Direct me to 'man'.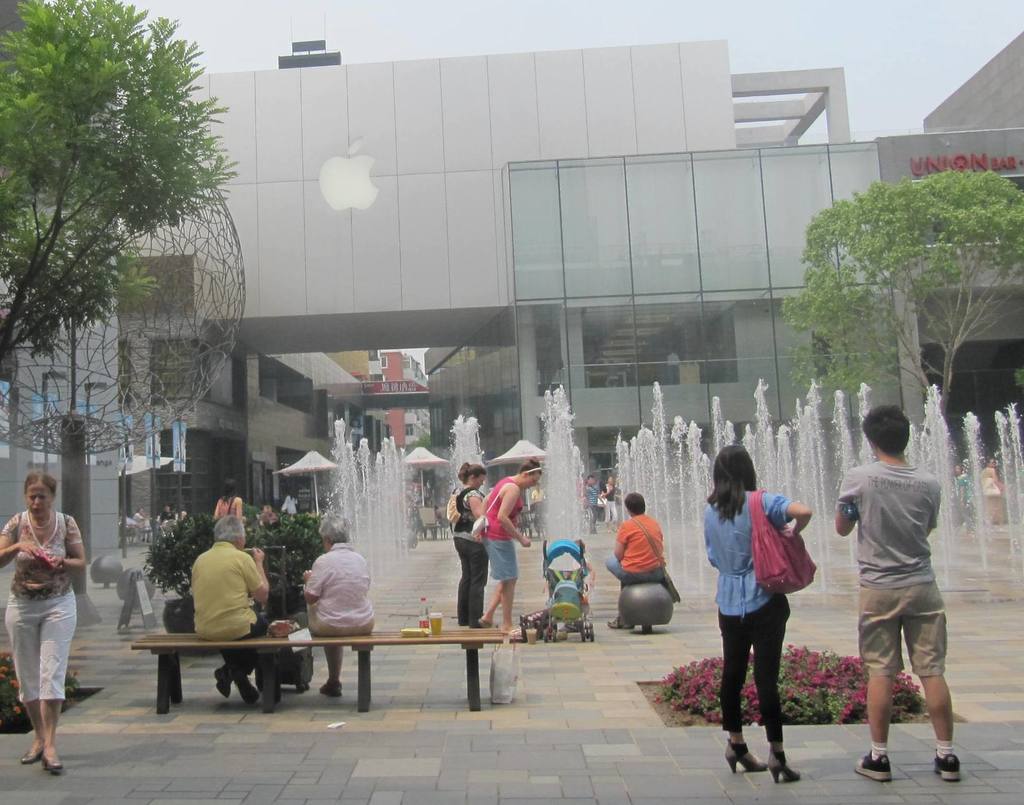
Direction: crop(530, 480, 548, 505).
